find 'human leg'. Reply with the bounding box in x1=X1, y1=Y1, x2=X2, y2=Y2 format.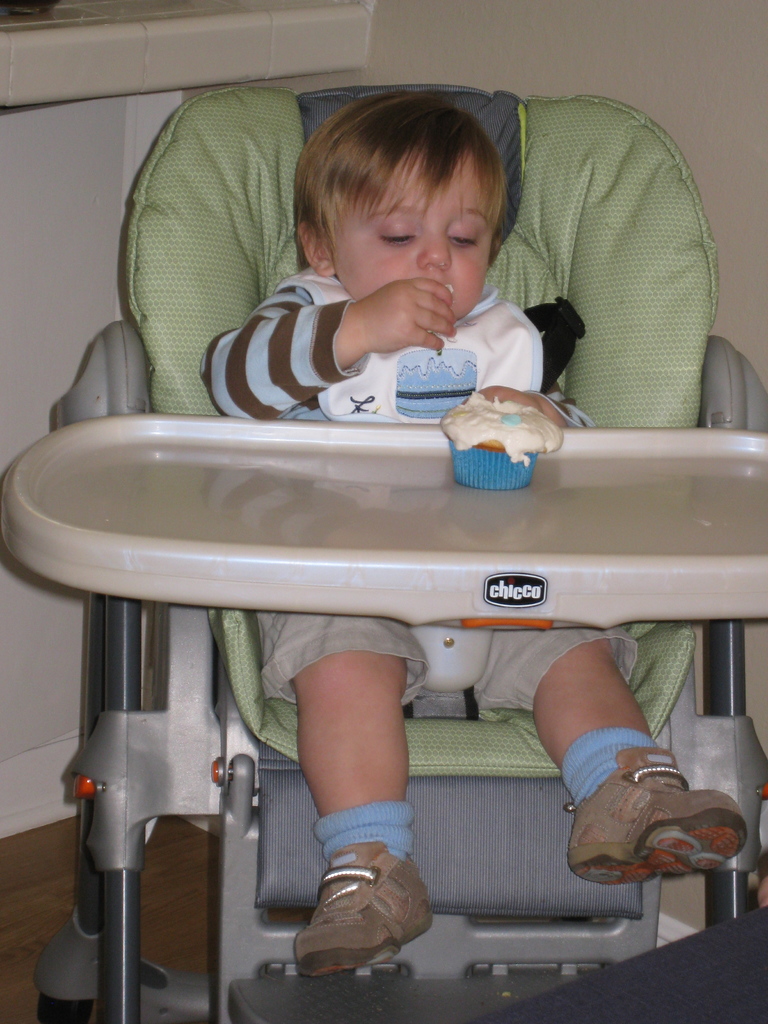
x1=475, y1=631, x2=746, y2=886.
